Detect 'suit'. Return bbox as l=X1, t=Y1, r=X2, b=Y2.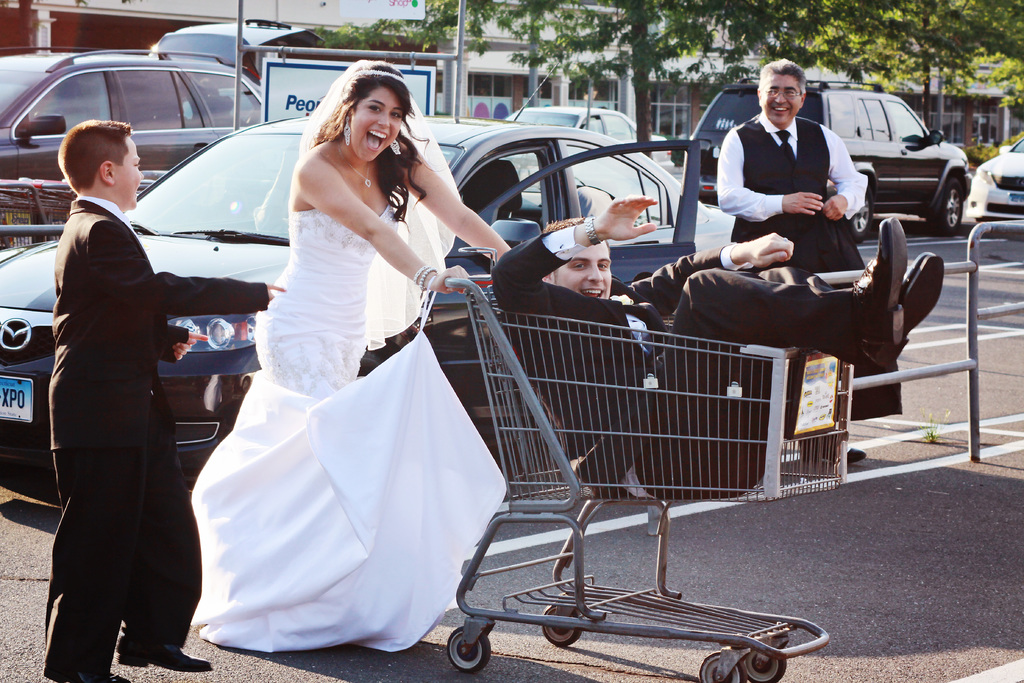
l=488, t=220, r=878, b=497.
